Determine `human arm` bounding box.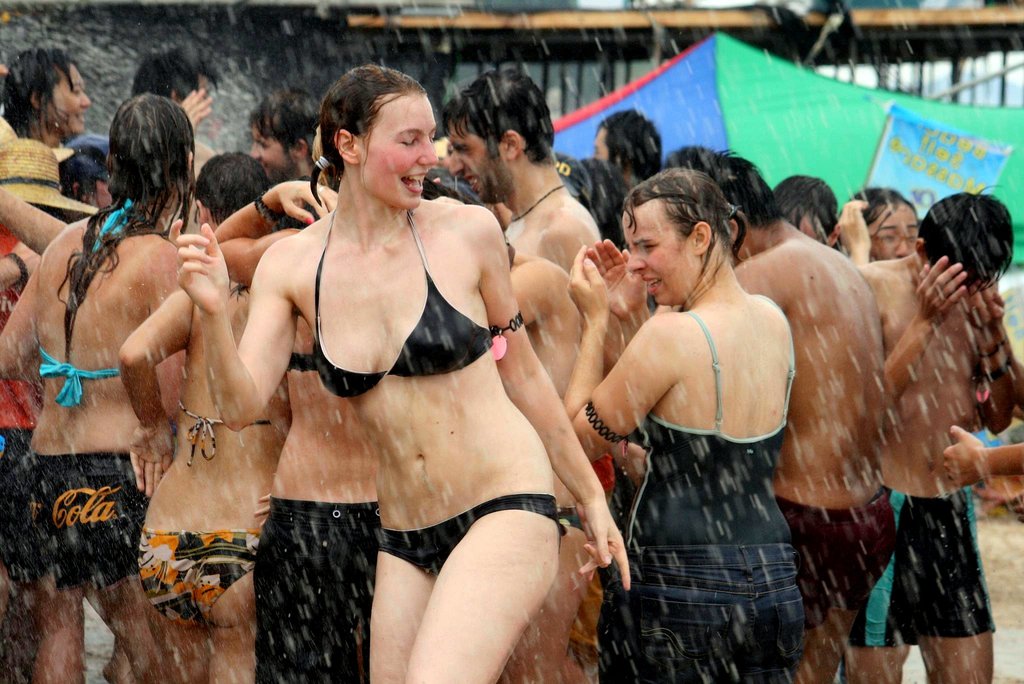
Determined: 179:221:293:429.
